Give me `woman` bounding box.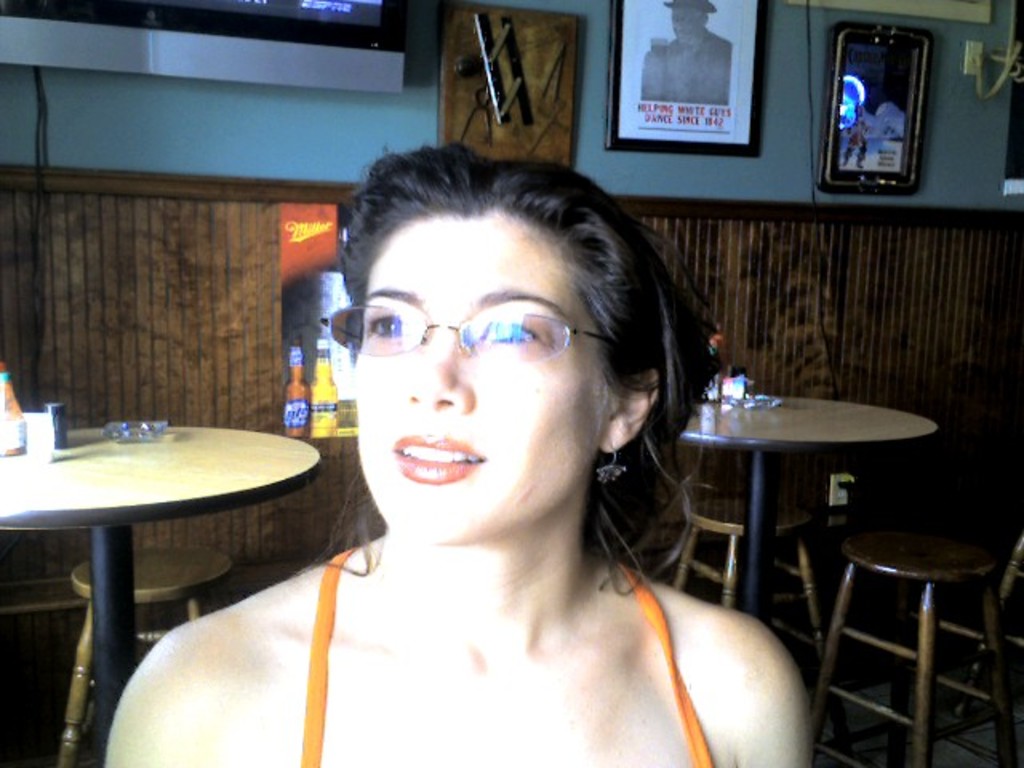
<region>107, 142, 816, 766</region>.
